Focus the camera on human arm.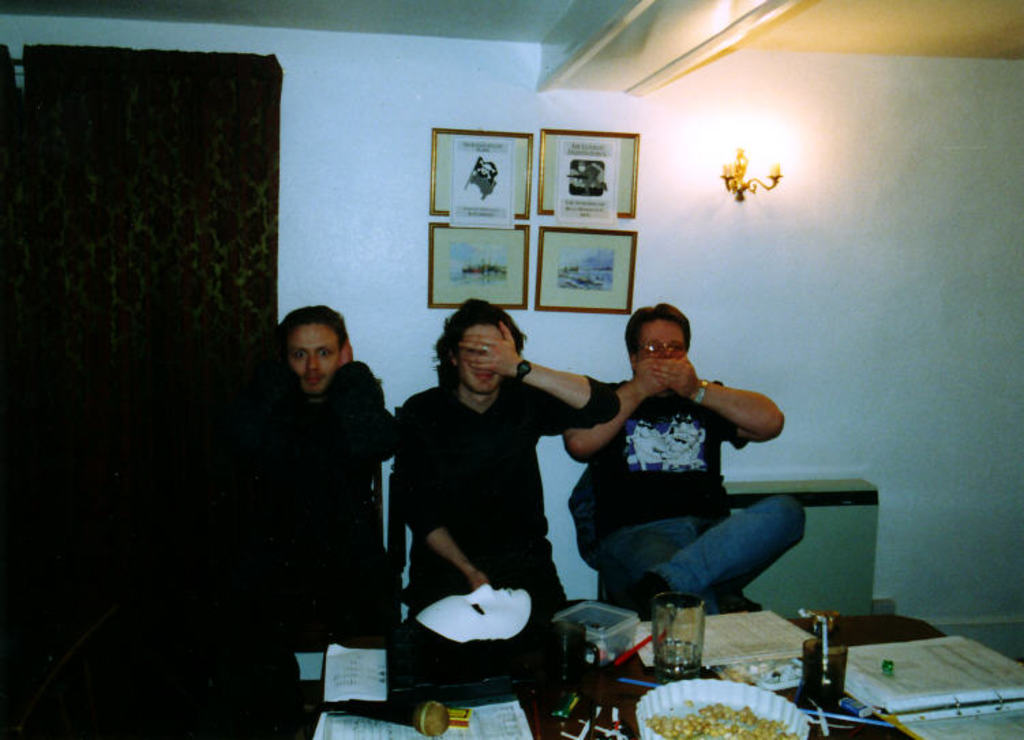
Focus region: x1=644 y1=353 x2=784 y2=446.
